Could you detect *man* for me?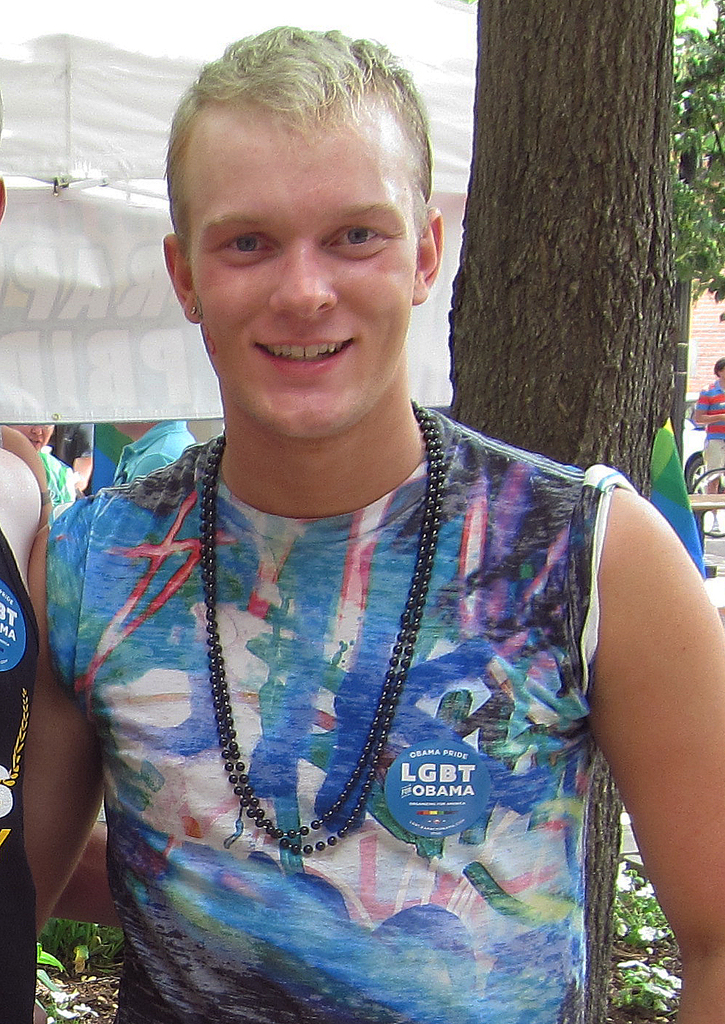
Detection result: 16:22:724:1023.
